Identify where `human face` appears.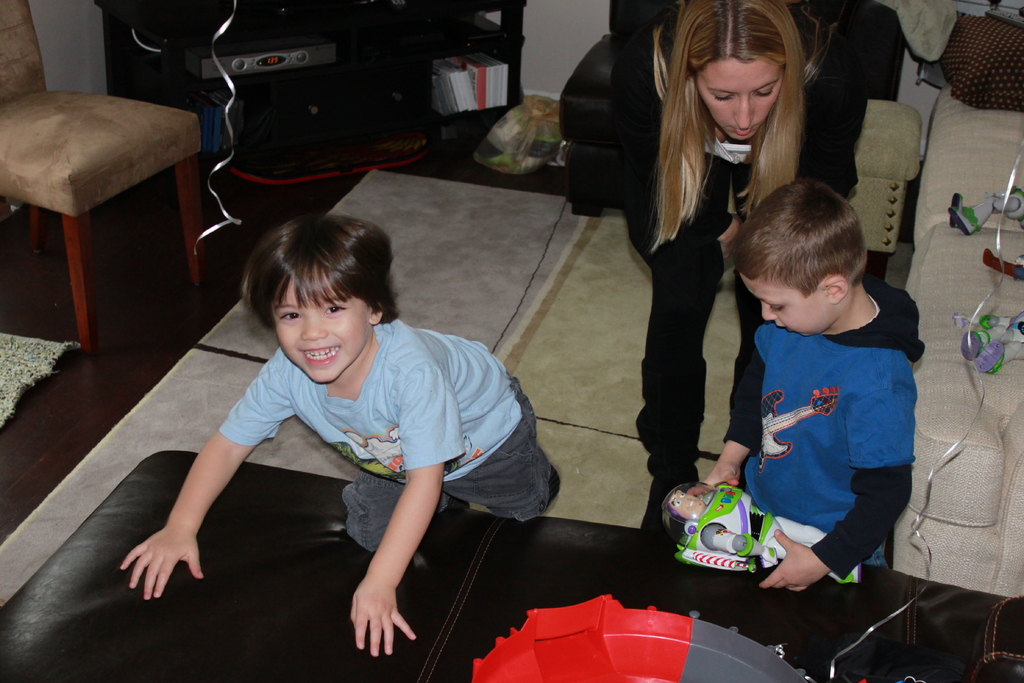
Appears at 697 56 783 138.
